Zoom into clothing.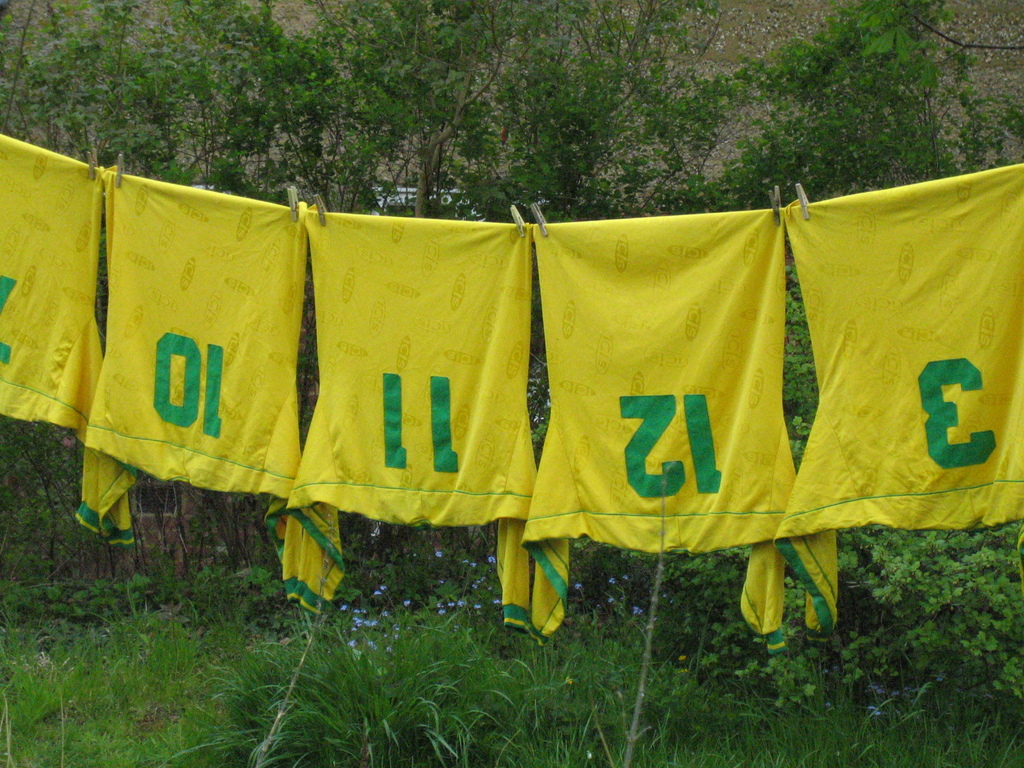
Zoom target: select_region(0, 140, 118, 543).
